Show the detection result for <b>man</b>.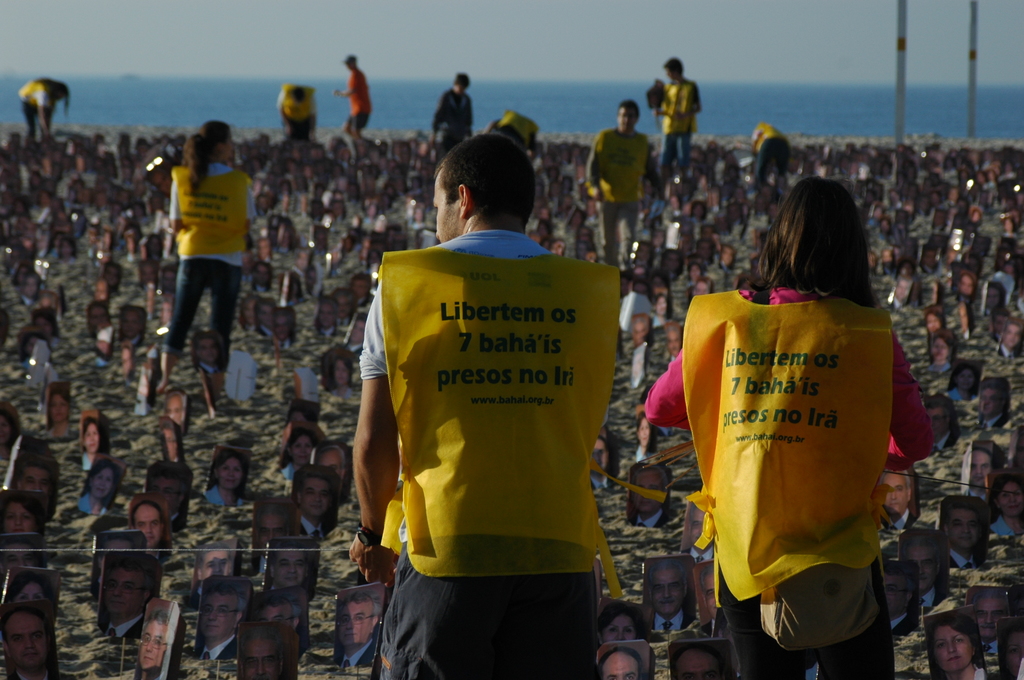
<region>271, 85, 317, 145</region>.
